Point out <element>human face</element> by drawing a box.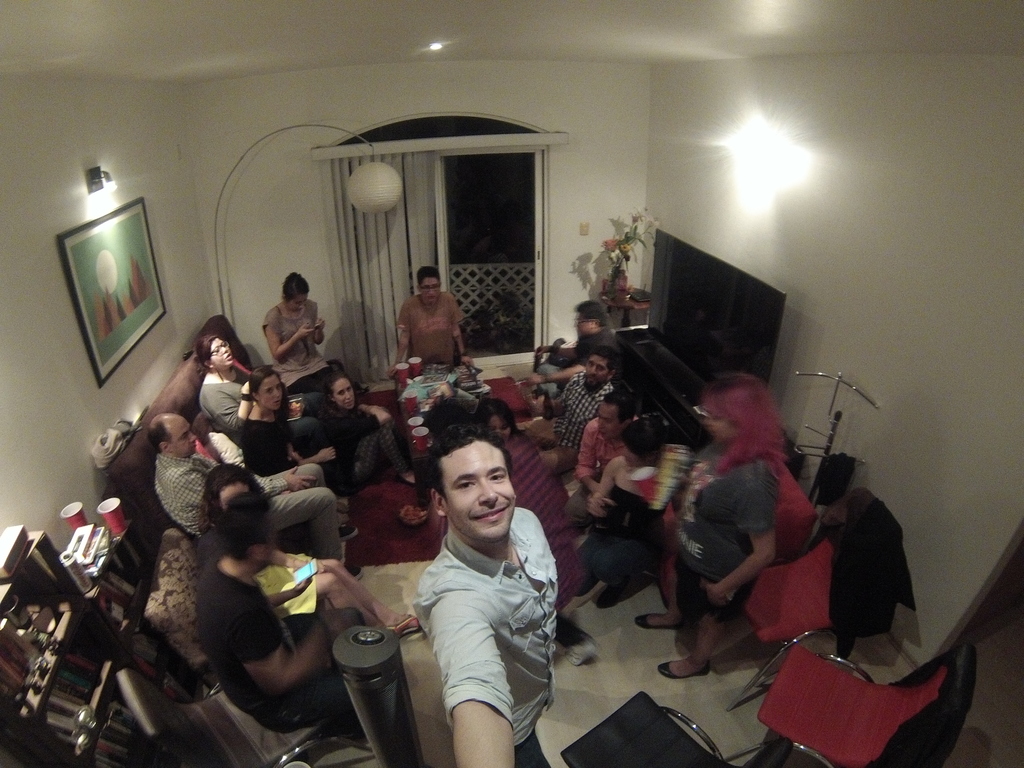
215,343,234,365.
